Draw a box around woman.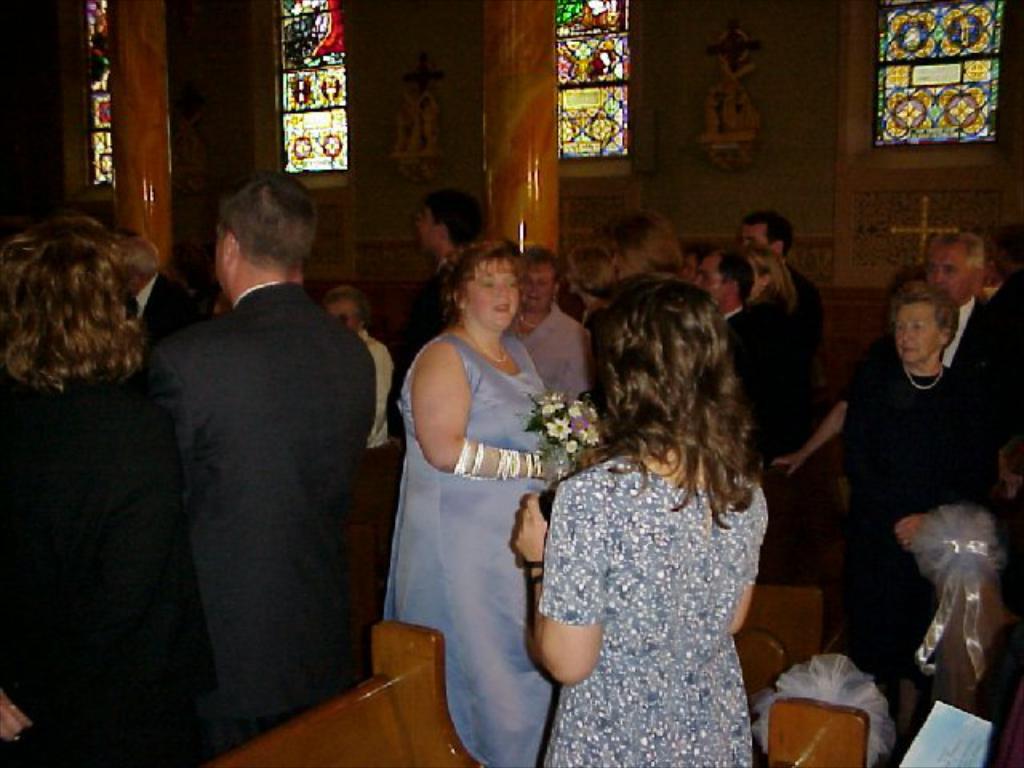
bbox=(384, 211, 590, 734).
